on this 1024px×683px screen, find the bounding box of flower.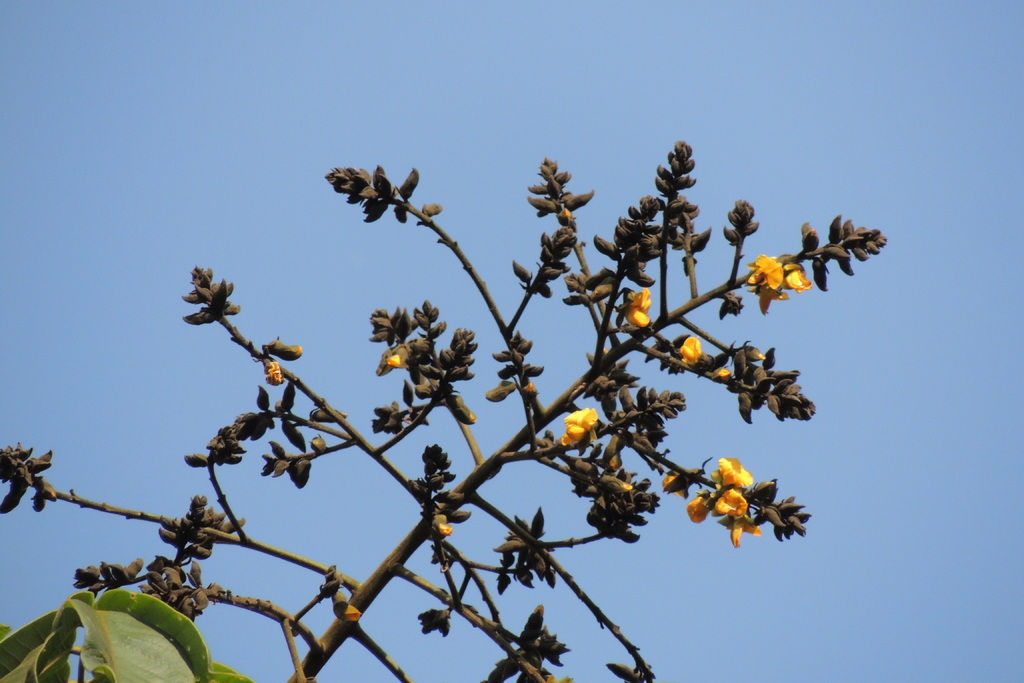
Bounding box: <region>710, 490, 744, 523</region>.
